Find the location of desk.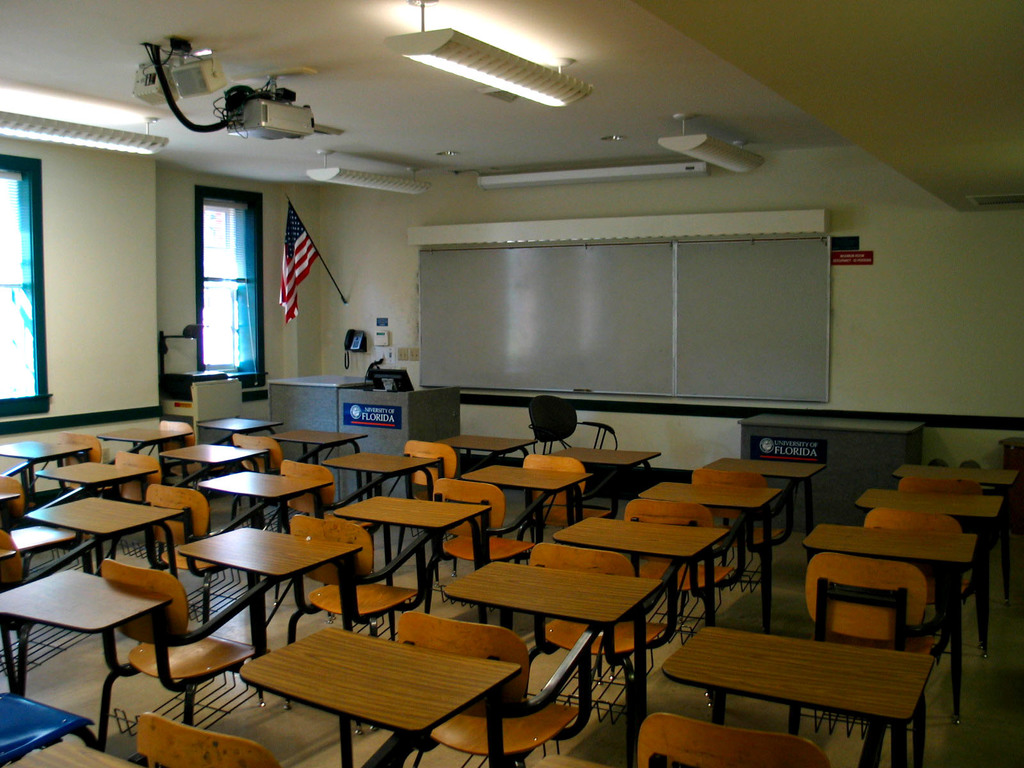
Location: pyautogui.locateOnScreen(92, 424, 196, 468).
